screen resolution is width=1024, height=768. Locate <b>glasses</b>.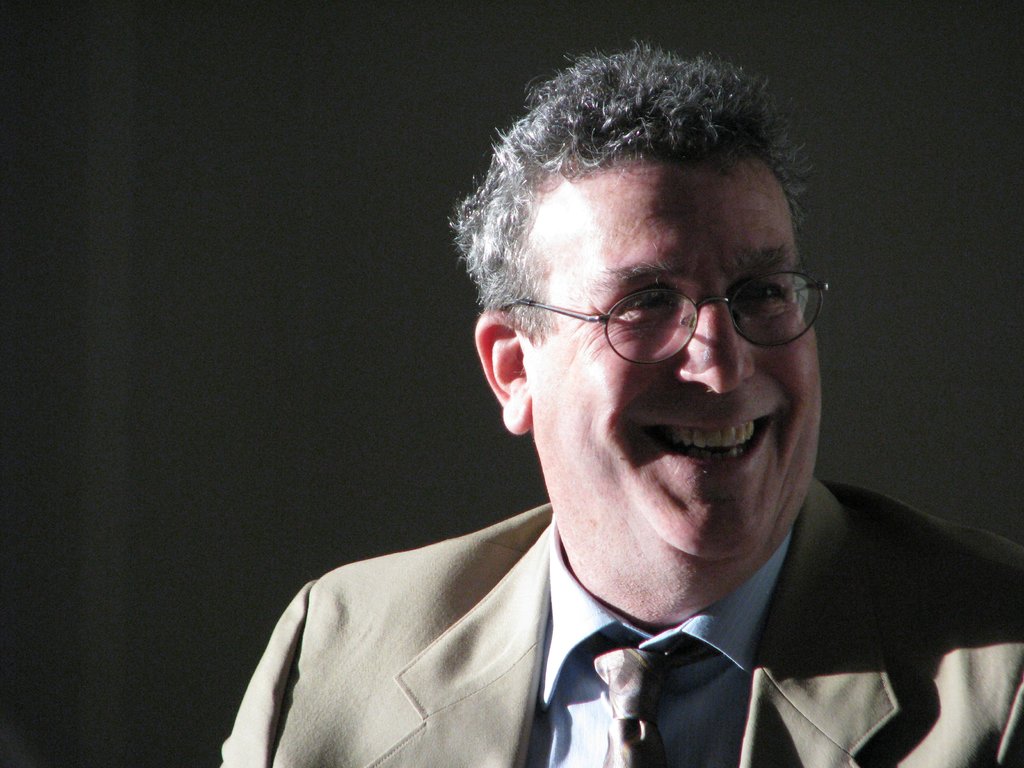
511 257 824 362.
